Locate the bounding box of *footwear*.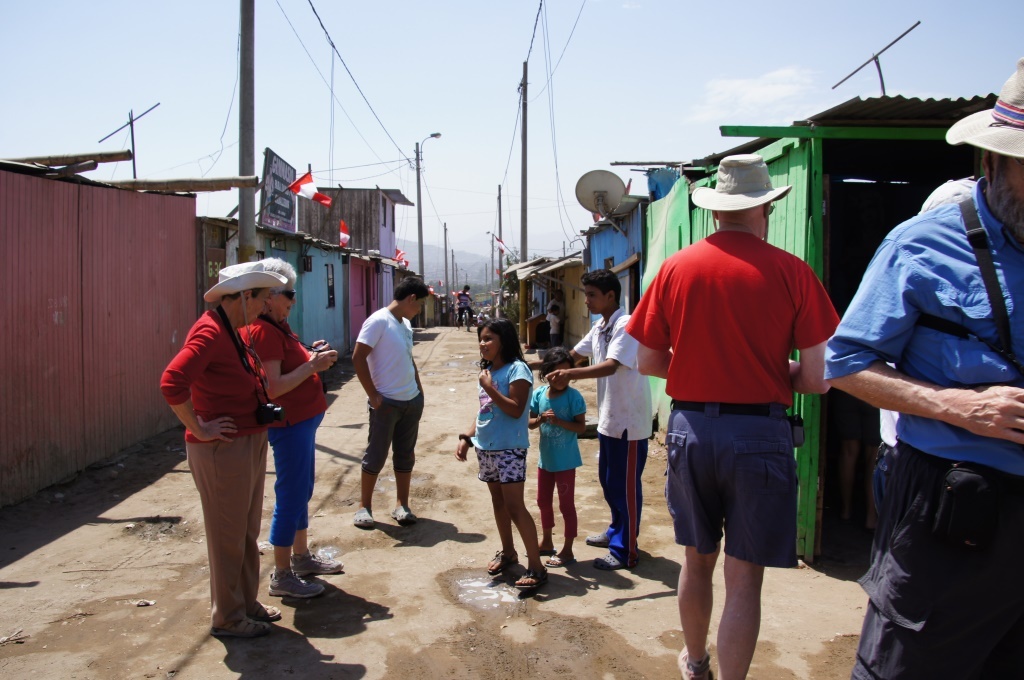
Bounding box: BBox(289, 543, 352, 577).
